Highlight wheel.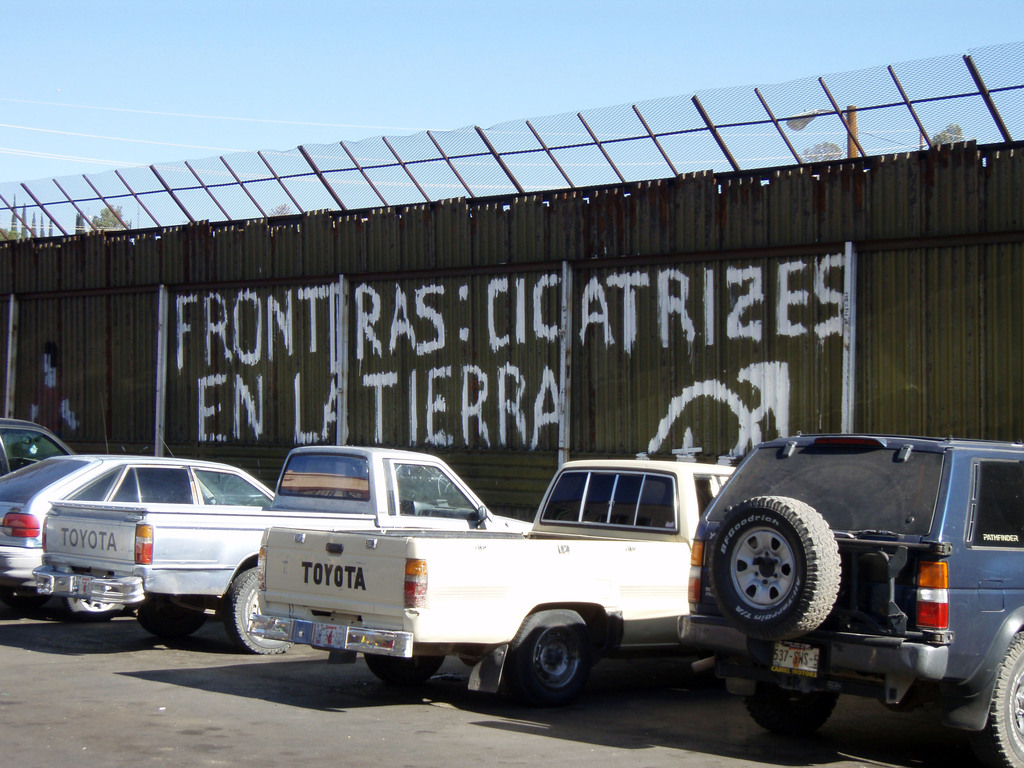
Highlighted region: [132, 591, 207, 643].
